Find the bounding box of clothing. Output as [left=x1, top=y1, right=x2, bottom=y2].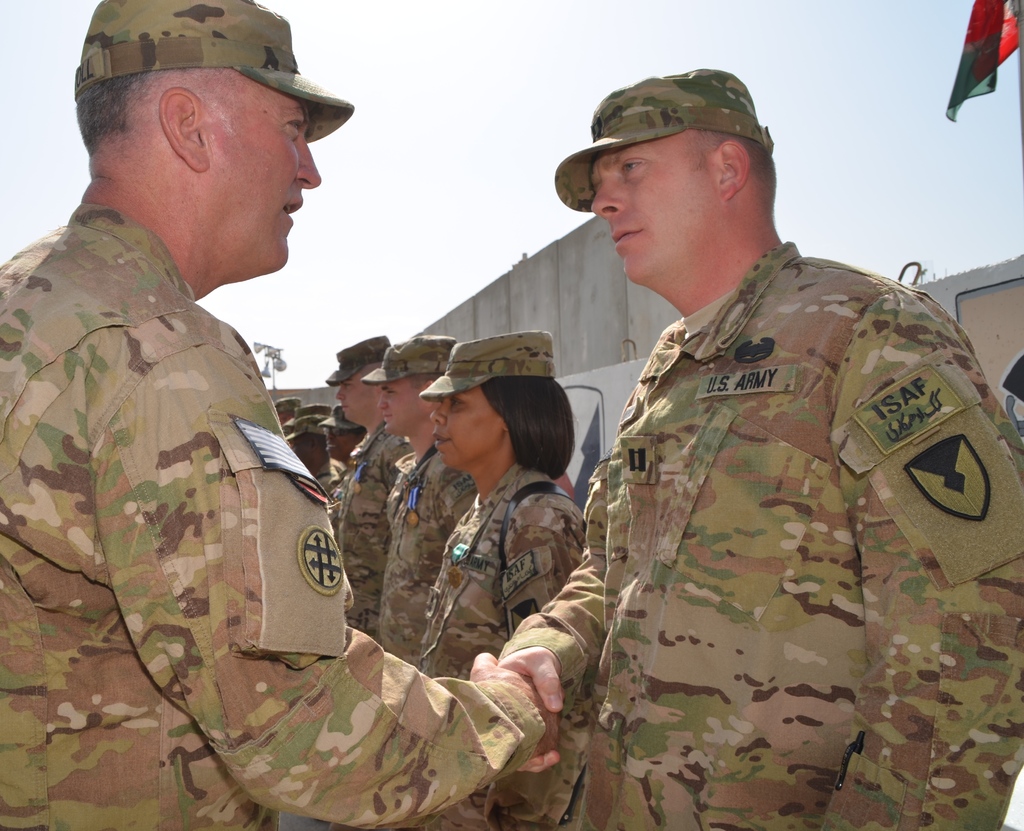
[left=561, top=212, right=1010, bottom=777].
